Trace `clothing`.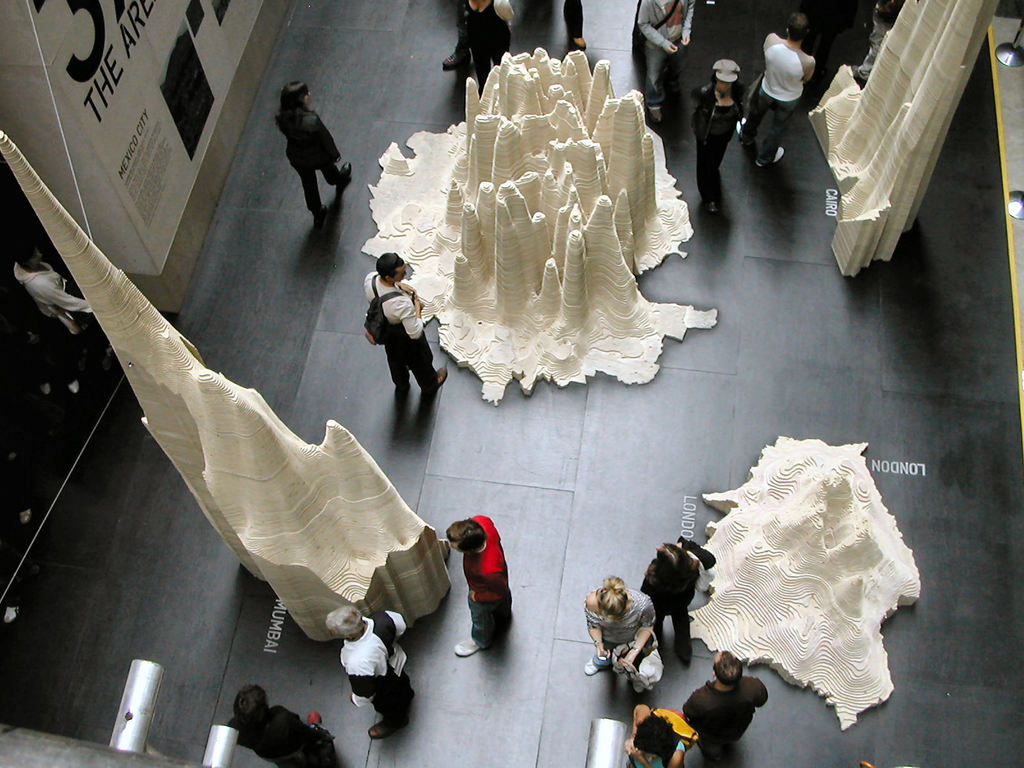
Traced to x1=640, y1=0, x2=694, y2=108.
